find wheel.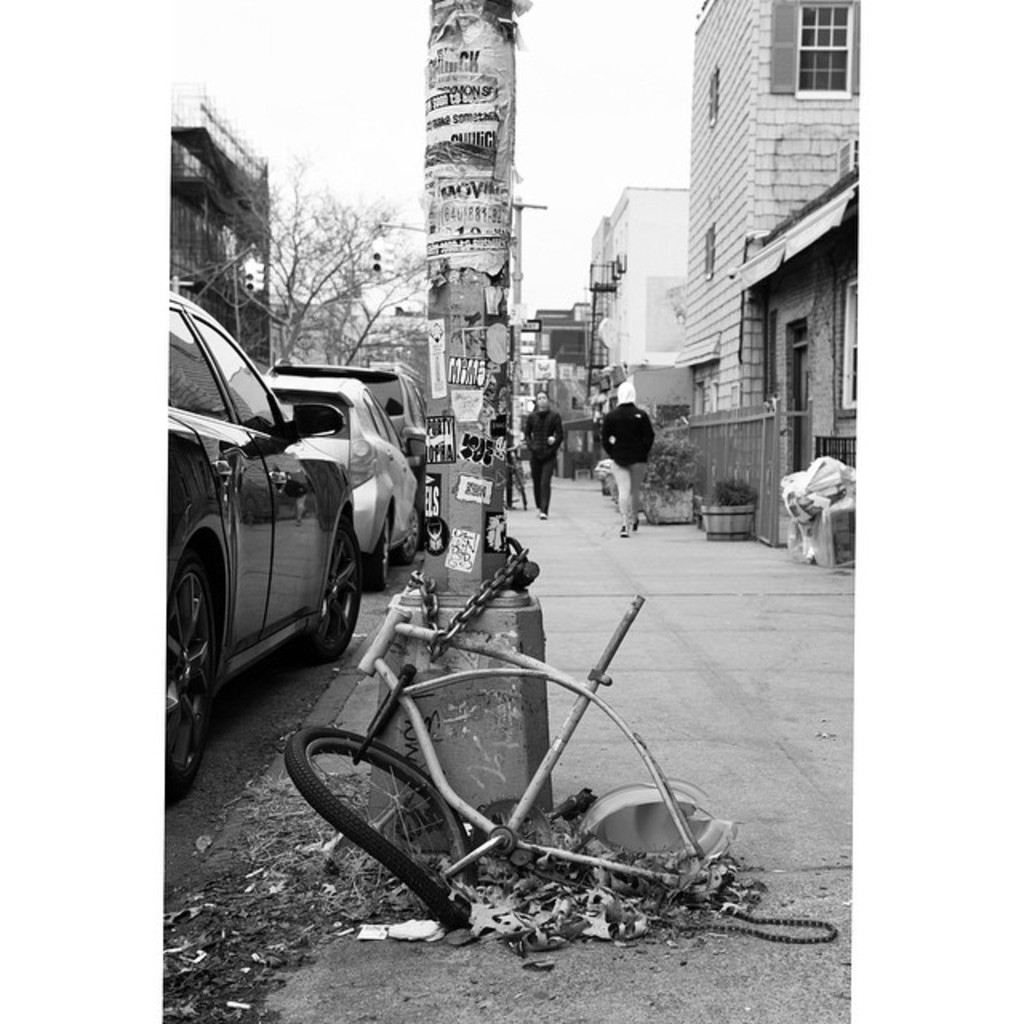
{"x1": 363, "y1": 507, "x2": 387, "y2": 589}.
